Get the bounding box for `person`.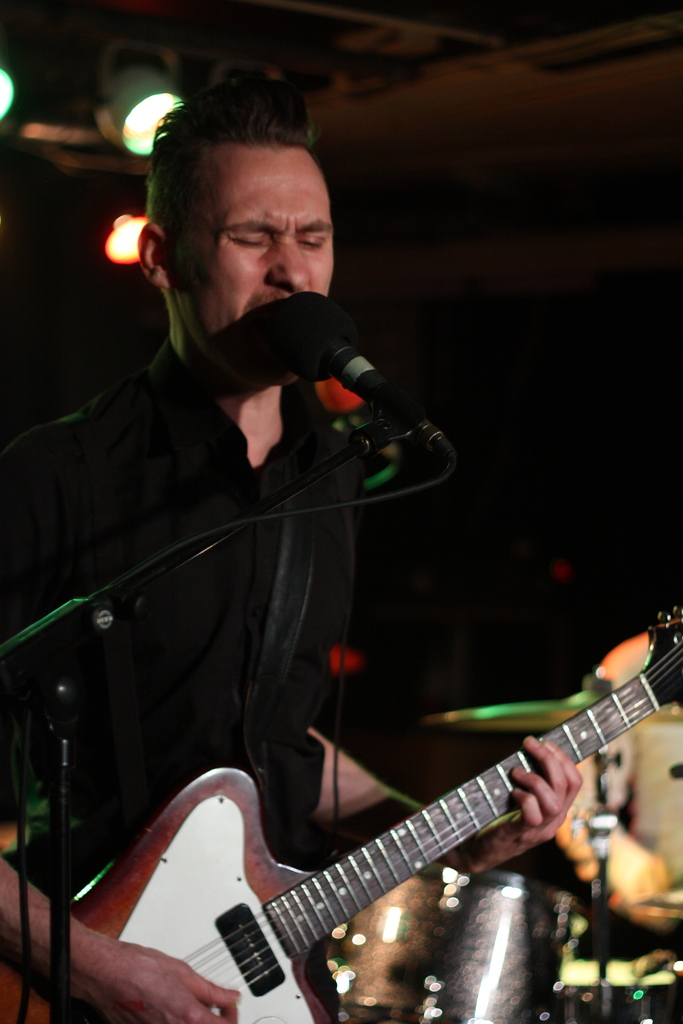
<box>0,68,586,1023</box>.
